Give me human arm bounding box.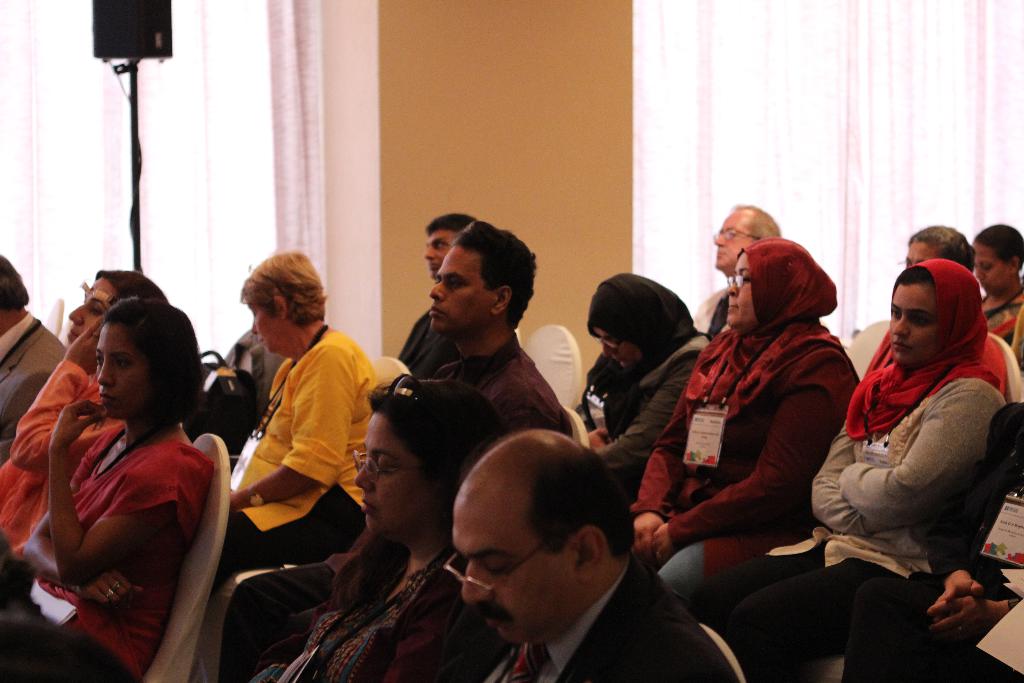
select_region(646, 352, 865, 550).
